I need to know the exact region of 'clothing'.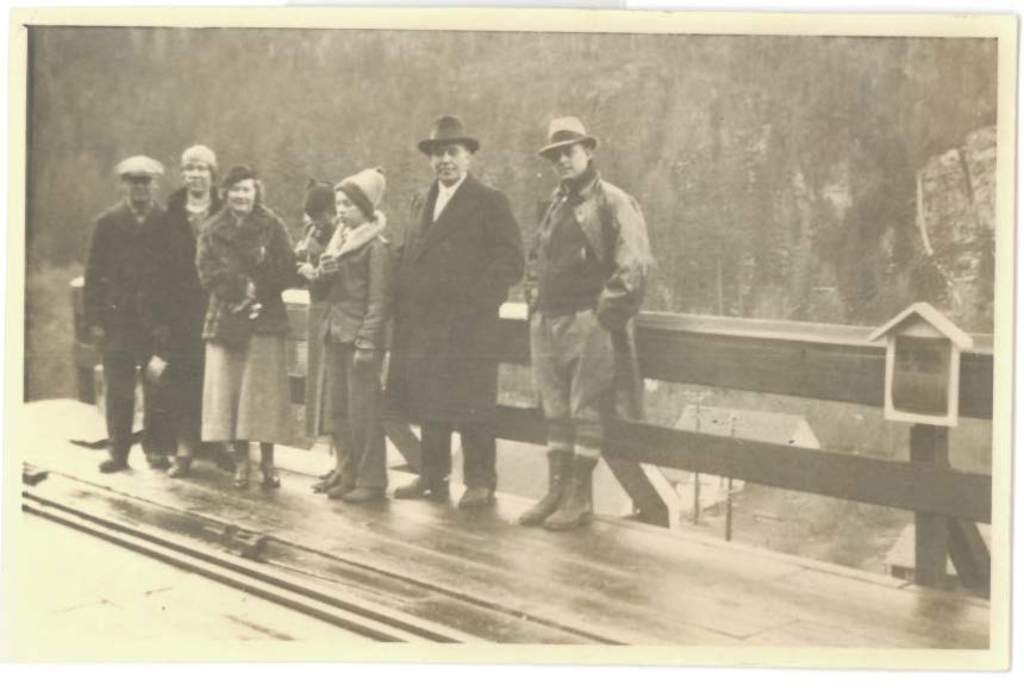
Region: detection(293, 206, 338, 428).
